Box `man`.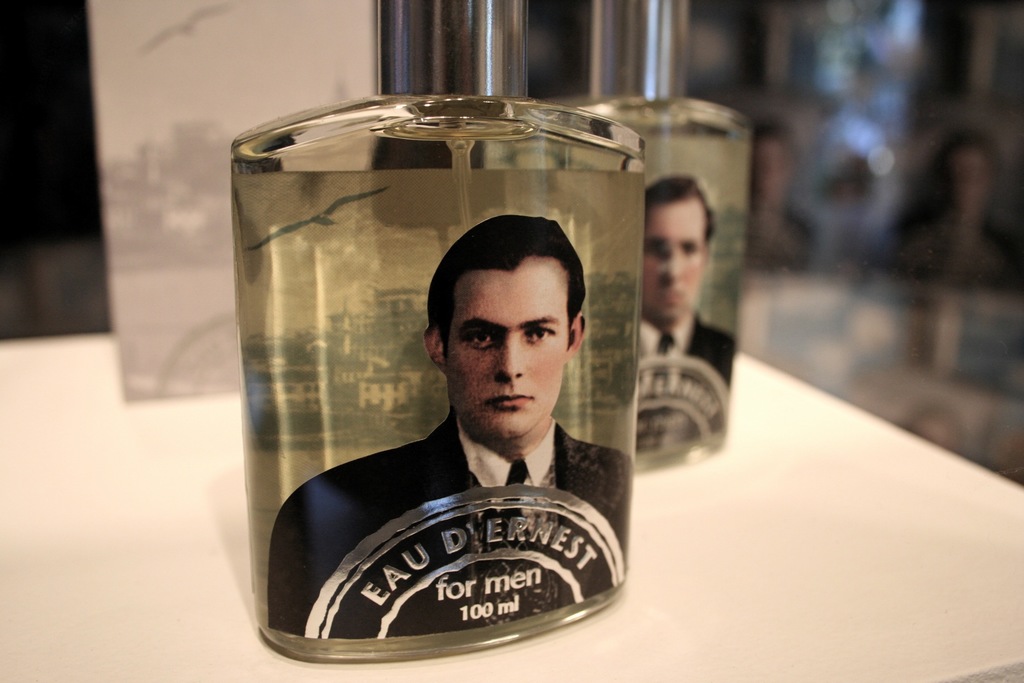
<box>632,177,735,452</box>.
